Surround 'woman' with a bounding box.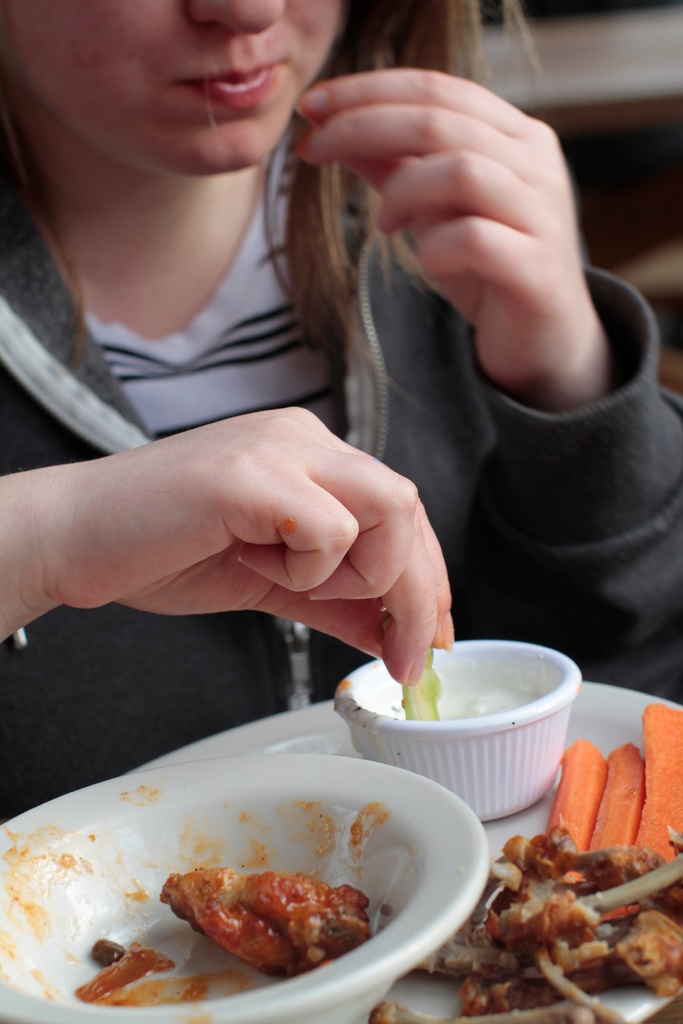
<box>22,0,659,797</box>.
